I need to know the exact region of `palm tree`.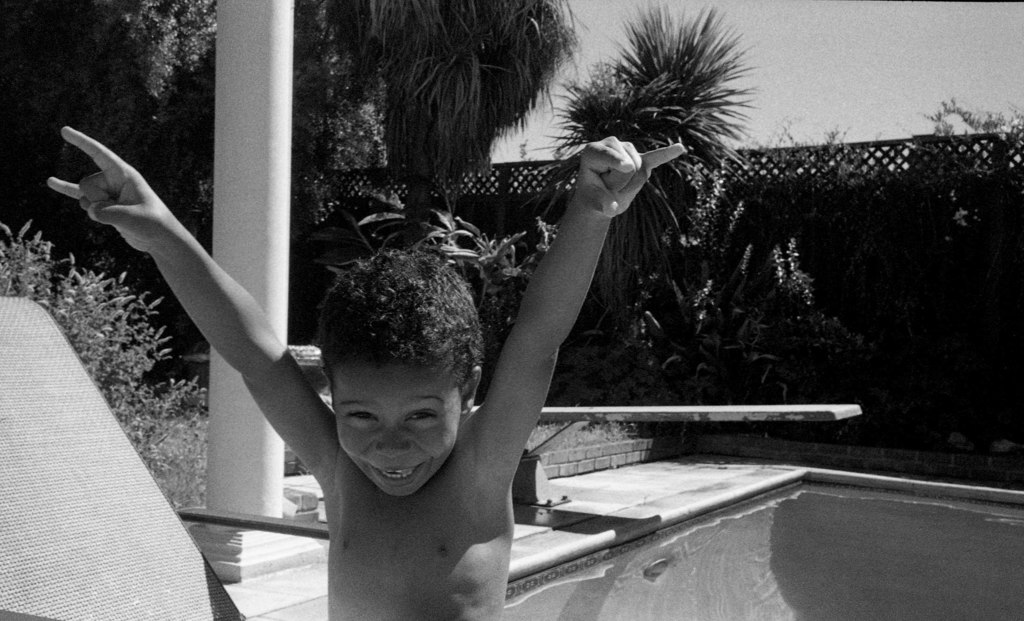
Region: 296/0/521/186.
